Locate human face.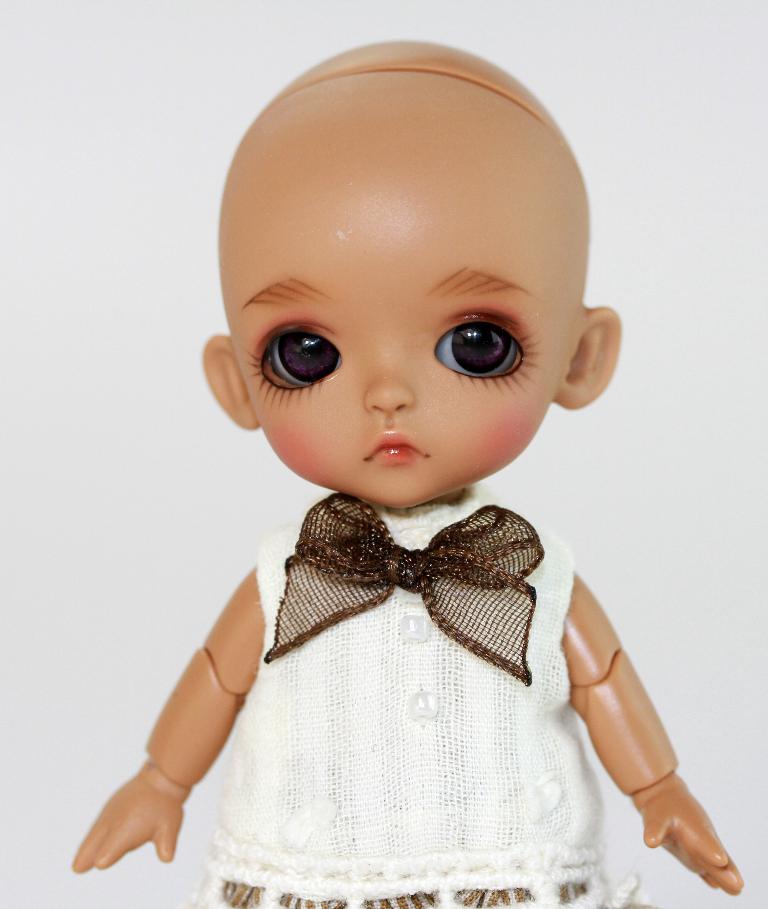
Bounding box: select_region(228, 149, 554, 511).
